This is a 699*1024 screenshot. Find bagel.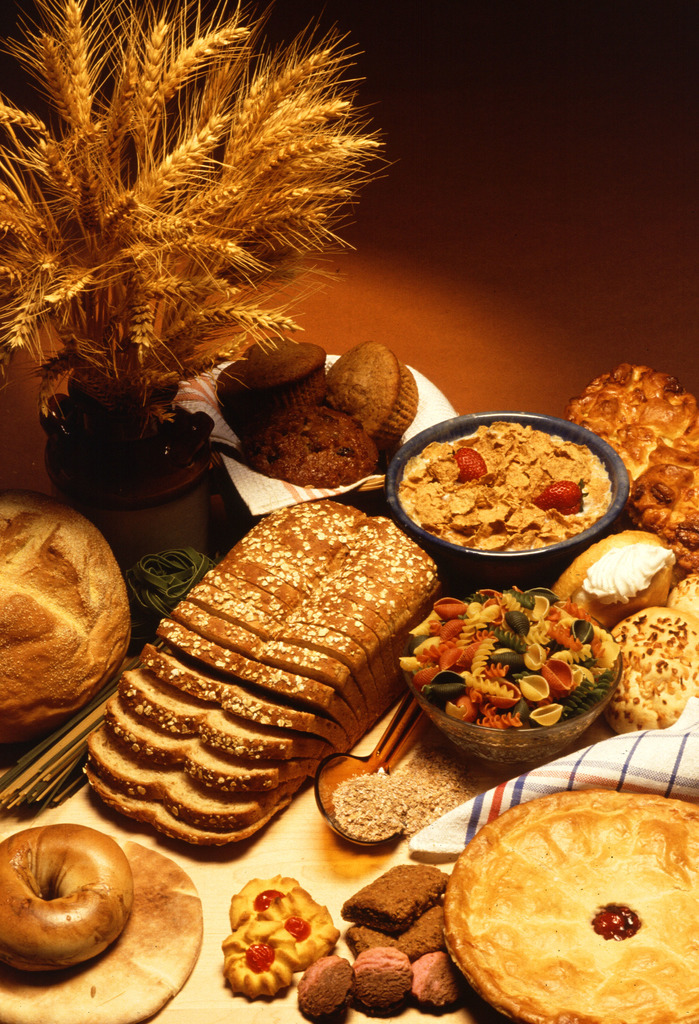
Bounding box: box(0, 822, 135, 965).
